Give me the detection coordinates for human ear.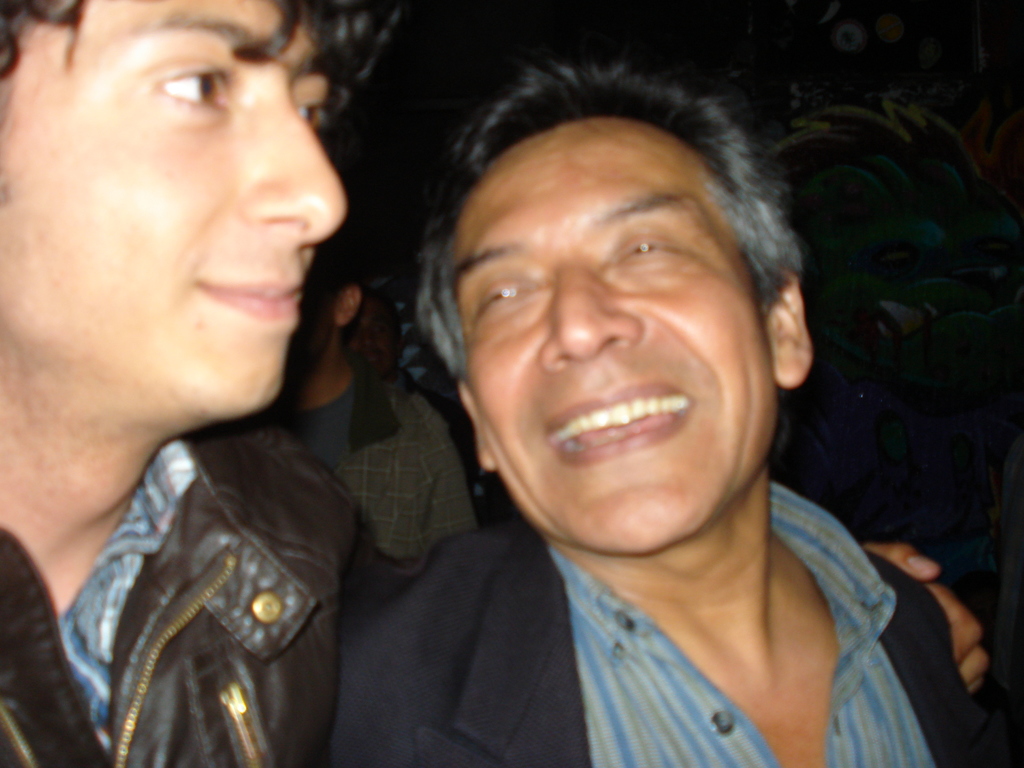
region(333, 280, 362, 328).
